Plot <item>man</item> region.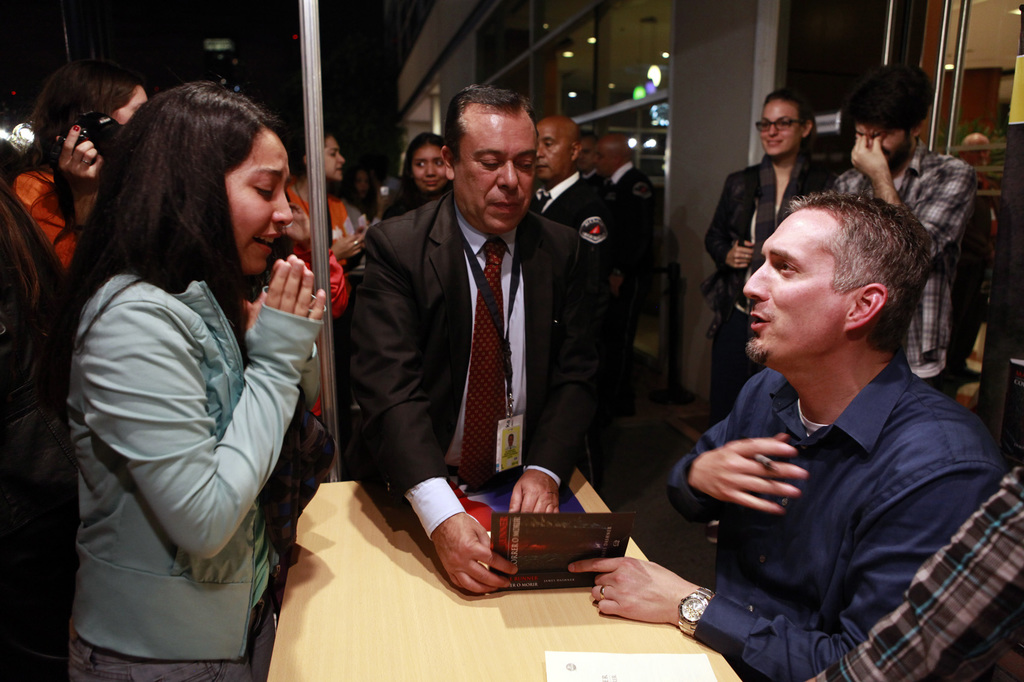
Plotted at Rect(530, 109, 624, 257).
